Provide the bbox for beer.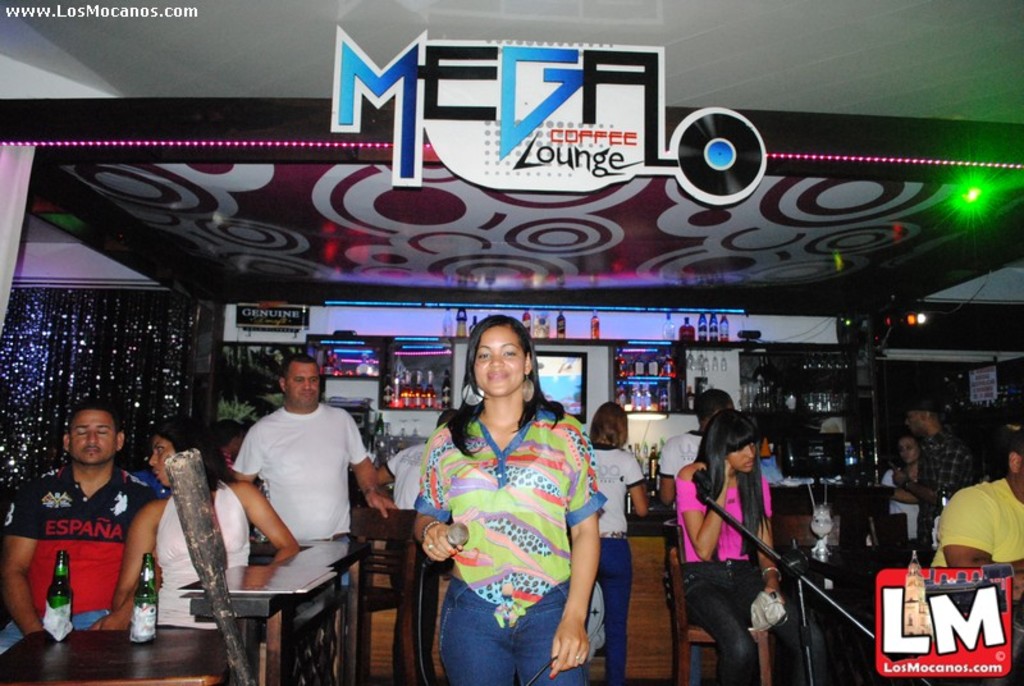
bbox=[42, 549, 73, 642].
